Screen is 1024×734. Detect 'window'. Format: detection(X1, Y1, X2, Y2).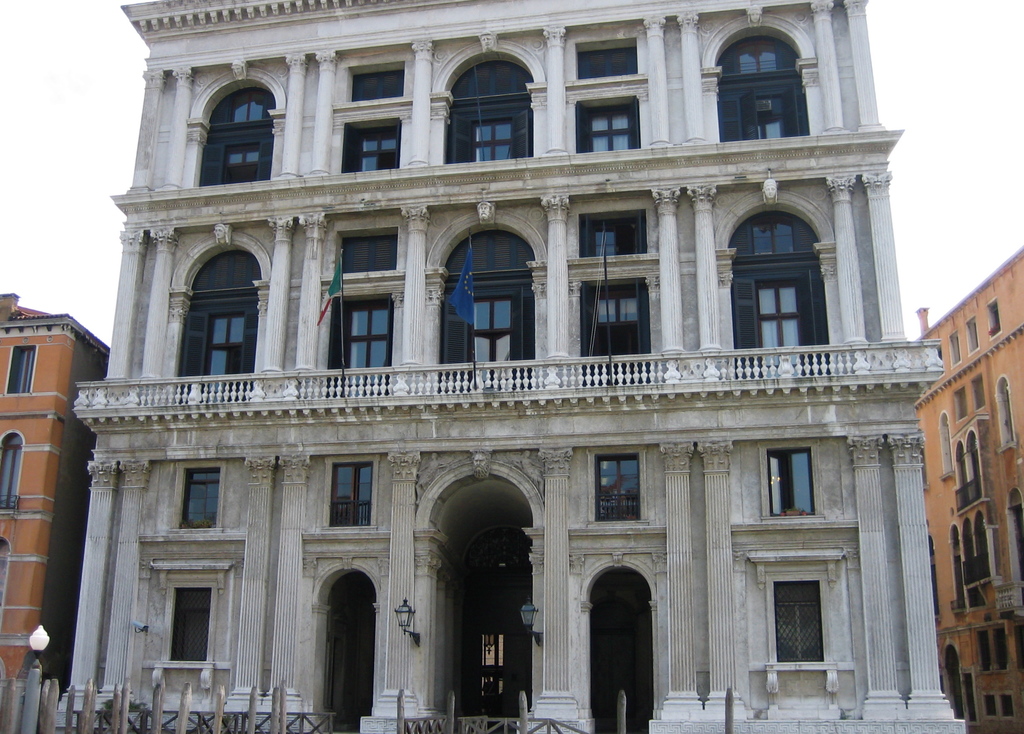
detection(712, 33, 813, 145).
